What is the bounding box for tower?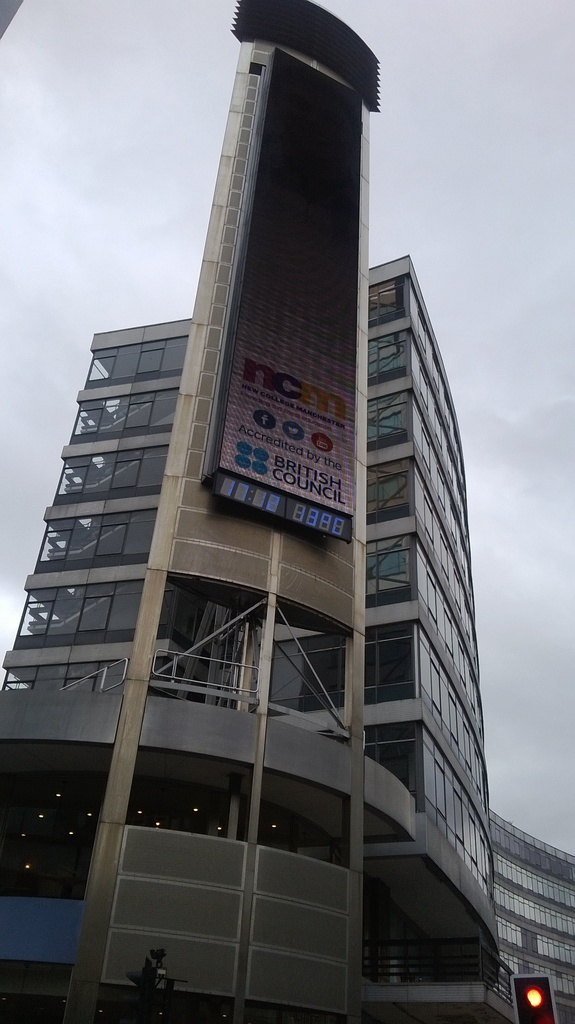
locate(0, 0, 574, 1023).
